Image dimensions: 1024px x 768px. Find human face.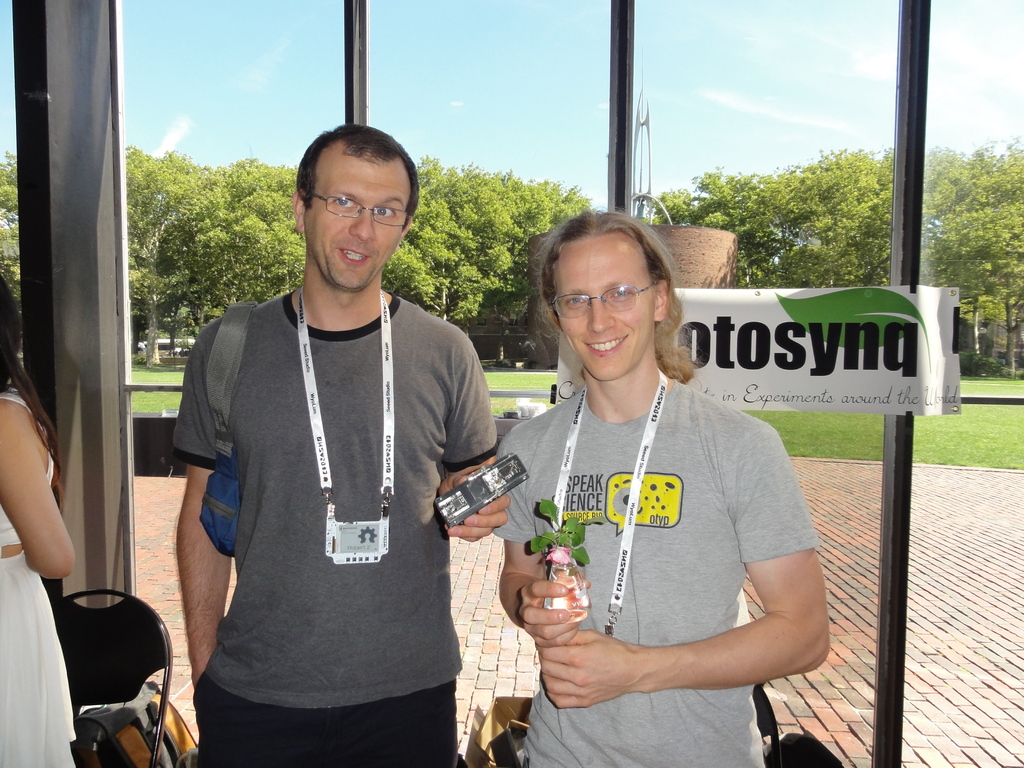
[557,246,656,380].
